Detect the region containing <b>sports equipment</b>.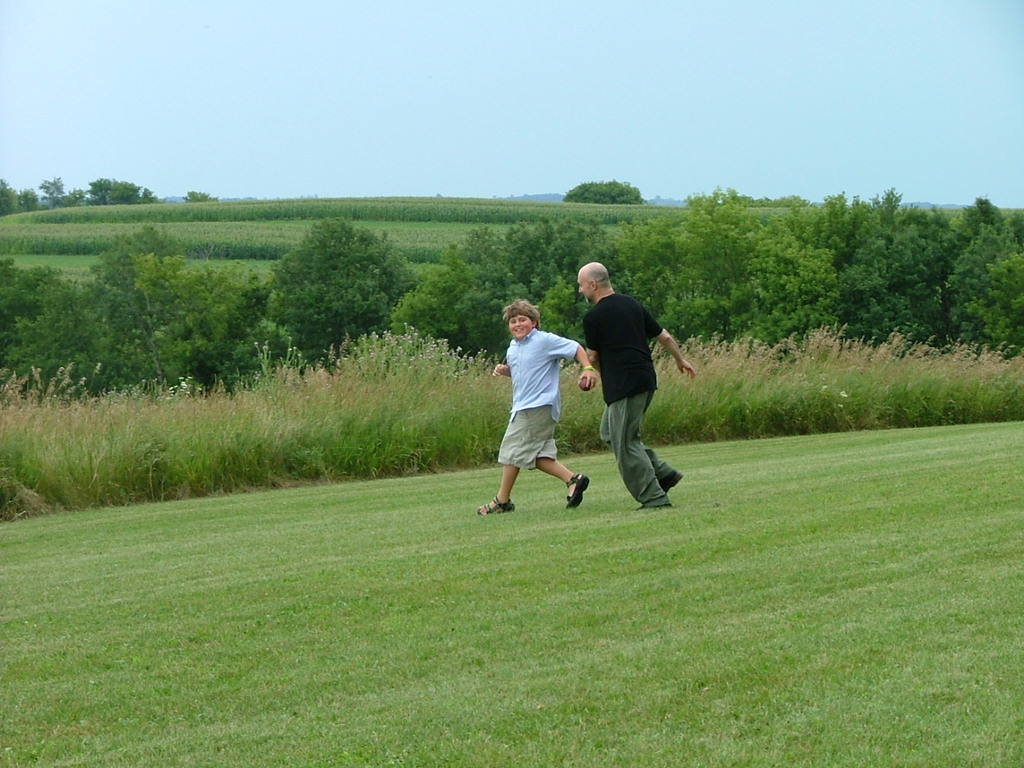
pyautogui.locateOnScreen(578, 378, 592, 392).
